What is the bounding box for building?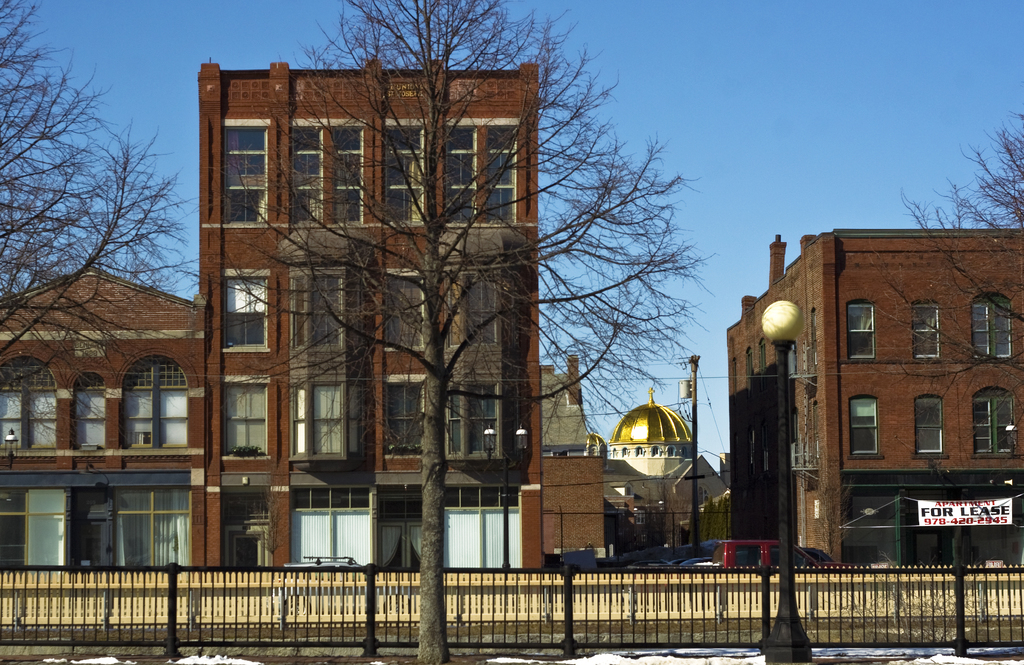
[199, 56, 536, 563].
